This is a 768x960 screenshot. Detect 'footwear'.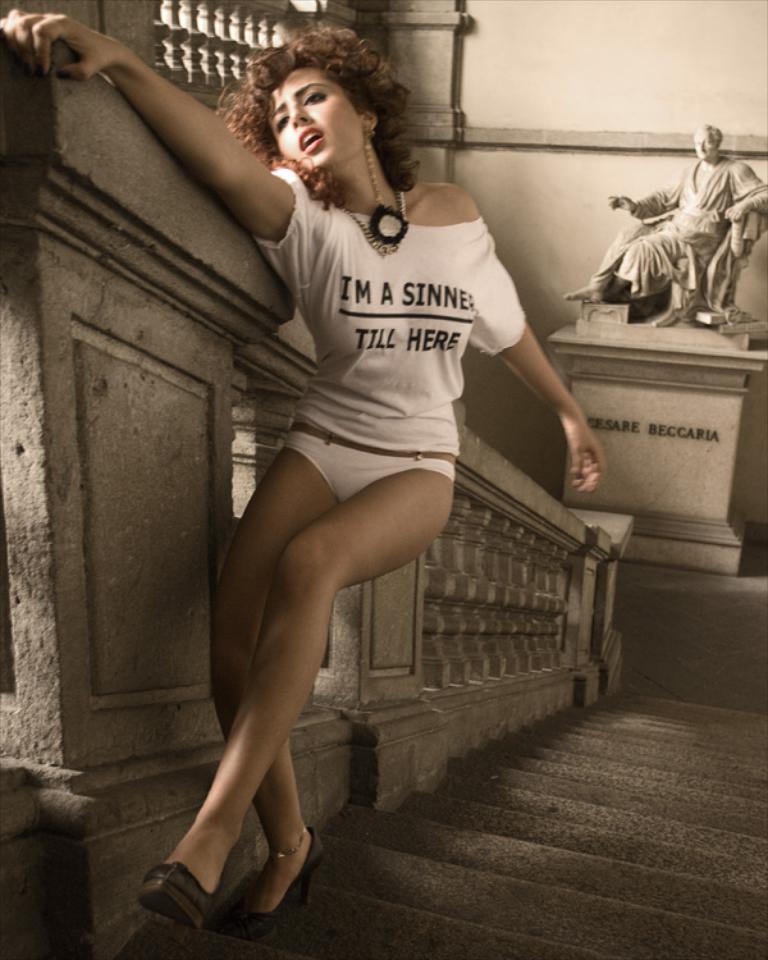
[left=138, top=860, right=215, bottom=925].
